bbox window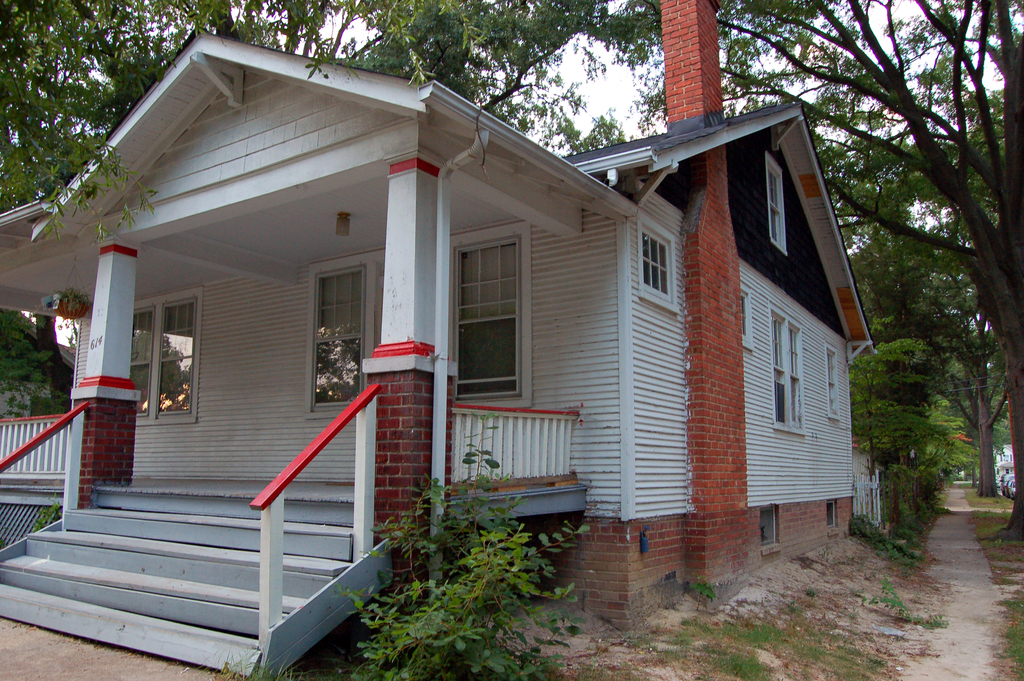
x1=766 y1=308 x2=808 y2=435
